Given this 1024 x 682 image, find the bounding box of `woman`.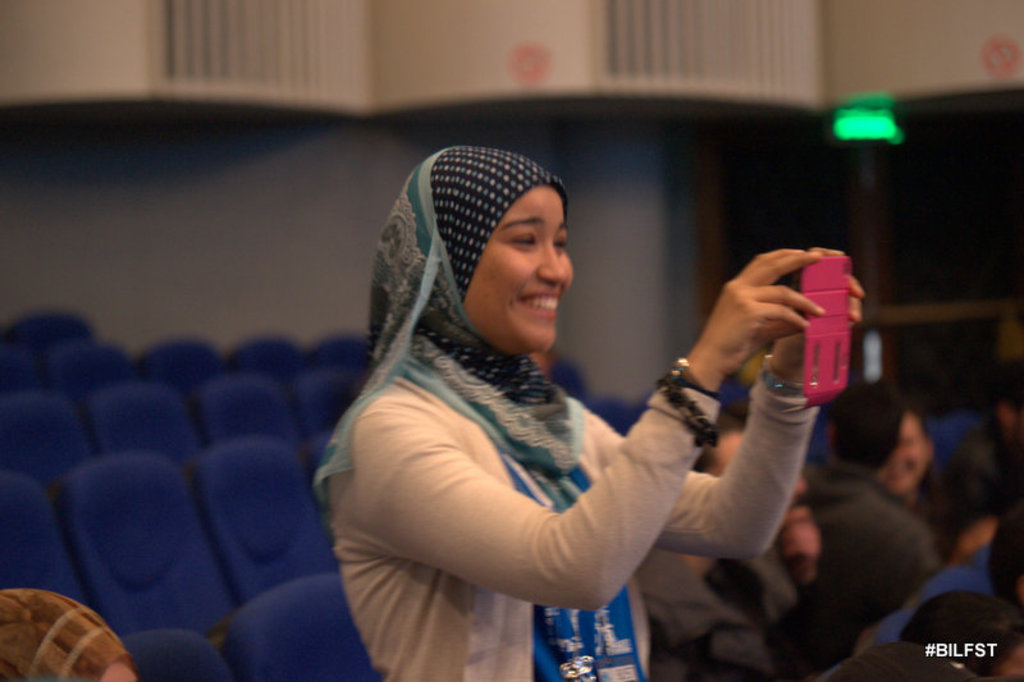
Rect(315, 124, 800, 663).
